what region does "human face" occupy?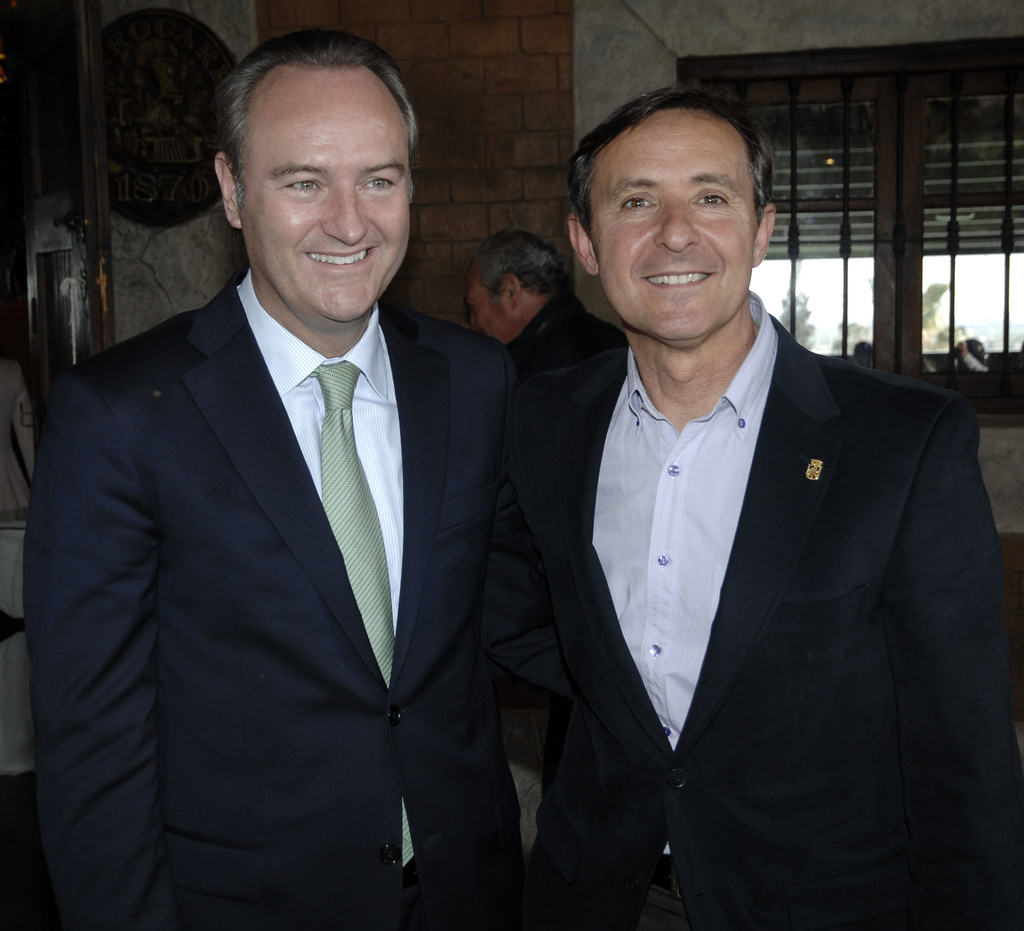
rect(465, 275, 510, 339).
